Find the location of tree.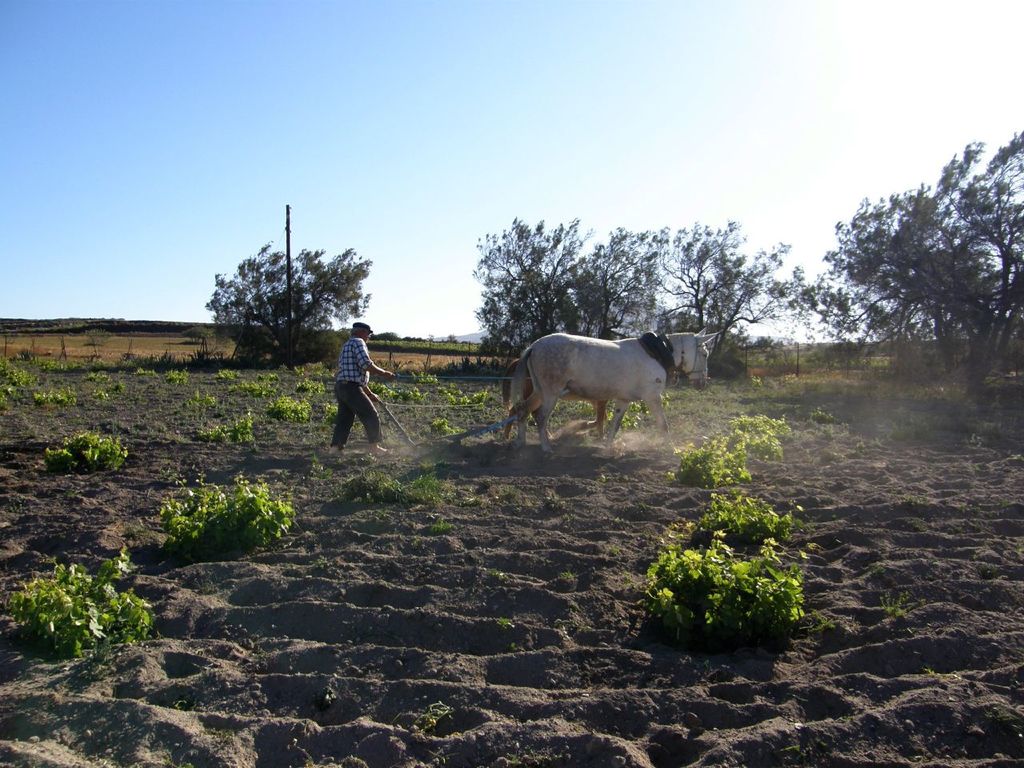
Location: [562,222,794,332].
